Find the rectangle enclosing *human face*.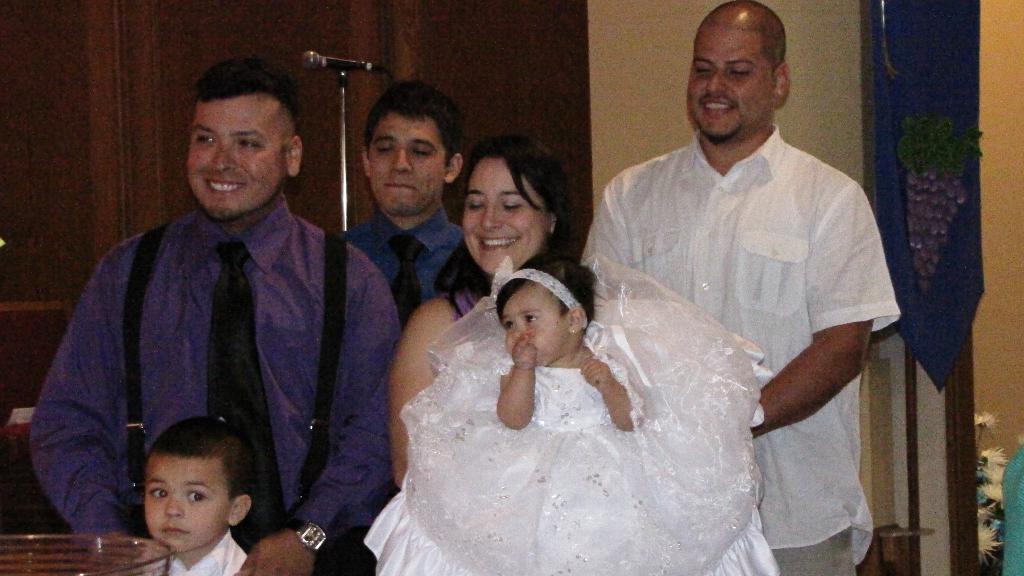
685,36,772,136.
